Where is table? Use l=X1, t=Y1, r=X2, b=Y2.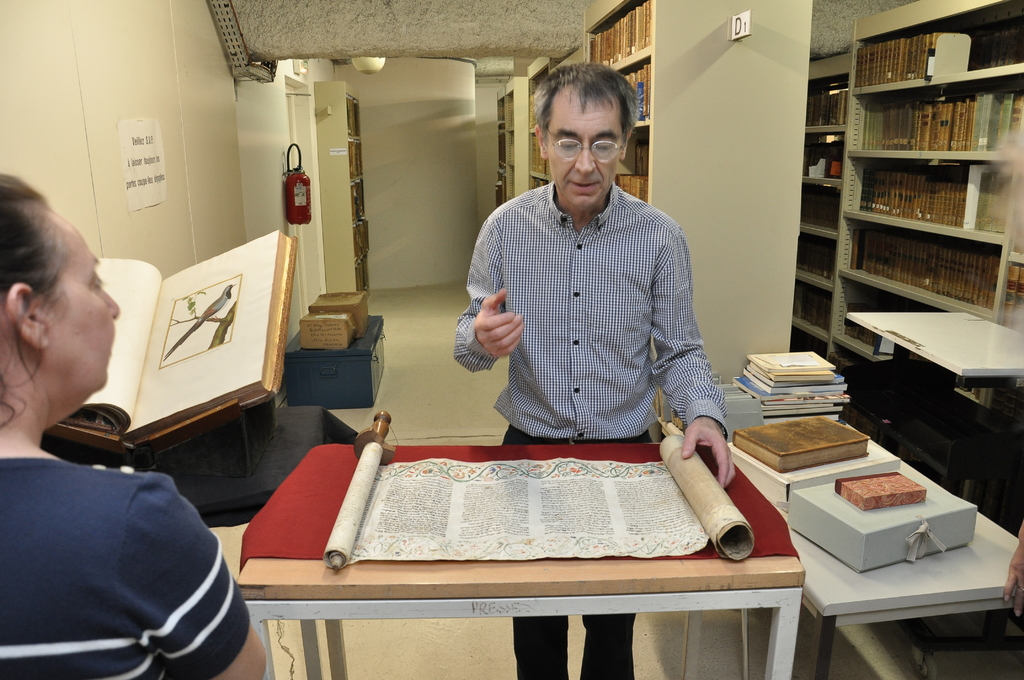
l=707, t=409, r=1023, b=677.
